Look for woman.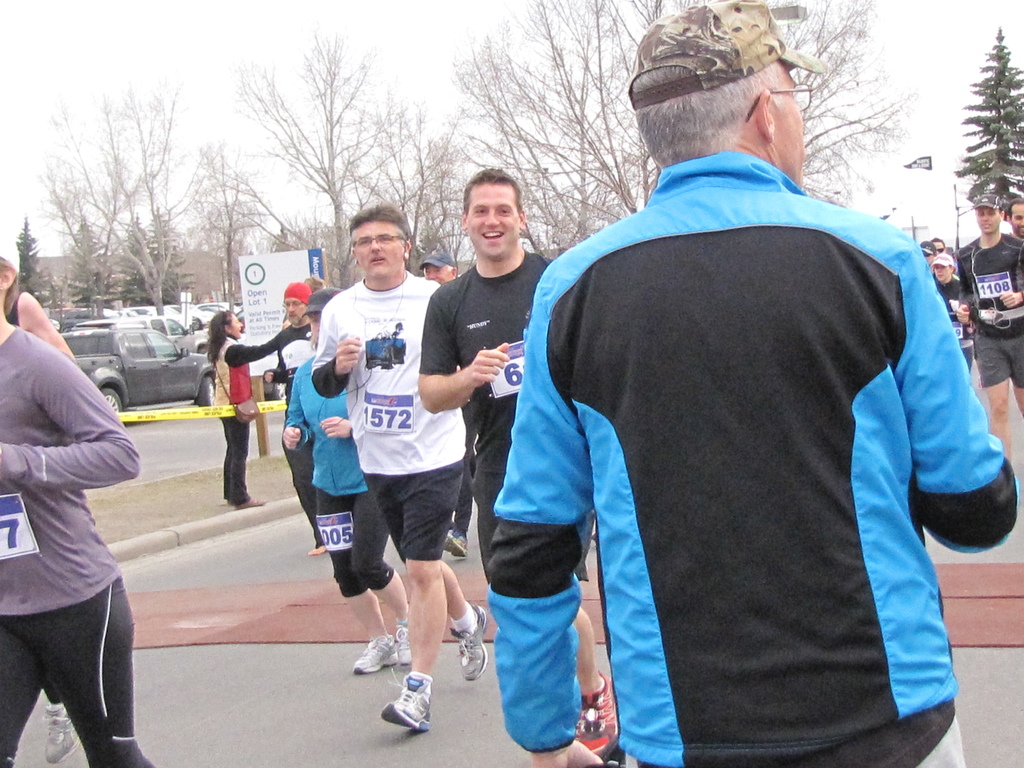
Found: locate(277, 289, 417, 678).
